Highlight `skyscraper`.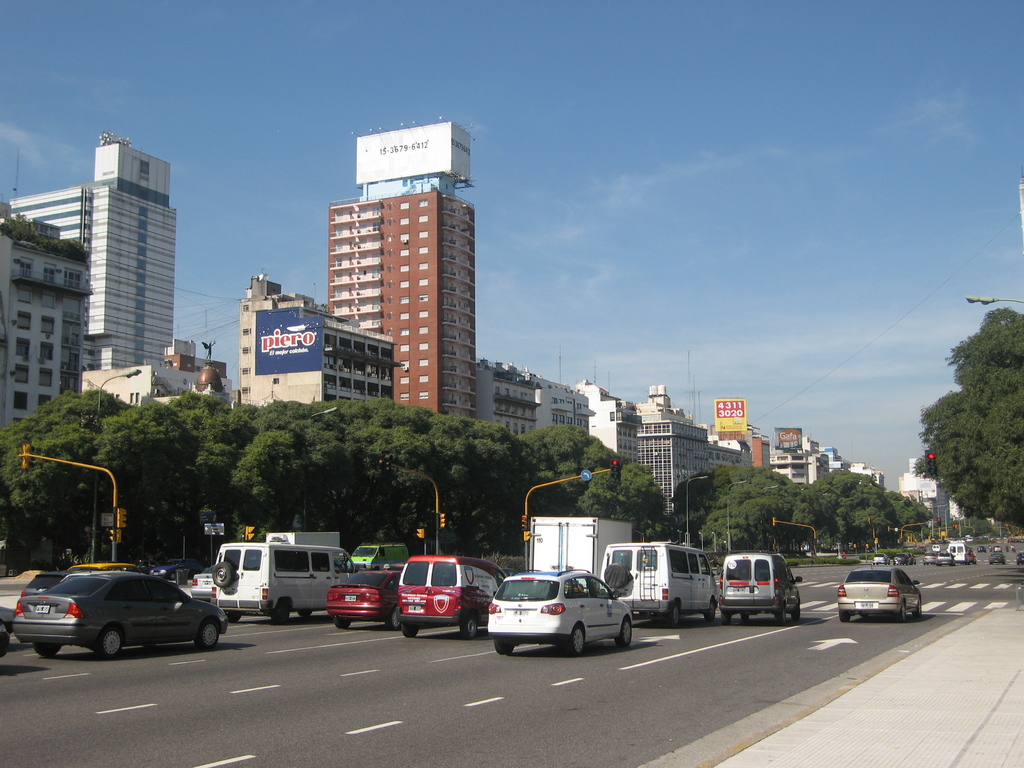
Highlighted region: [44,118,187,403].
